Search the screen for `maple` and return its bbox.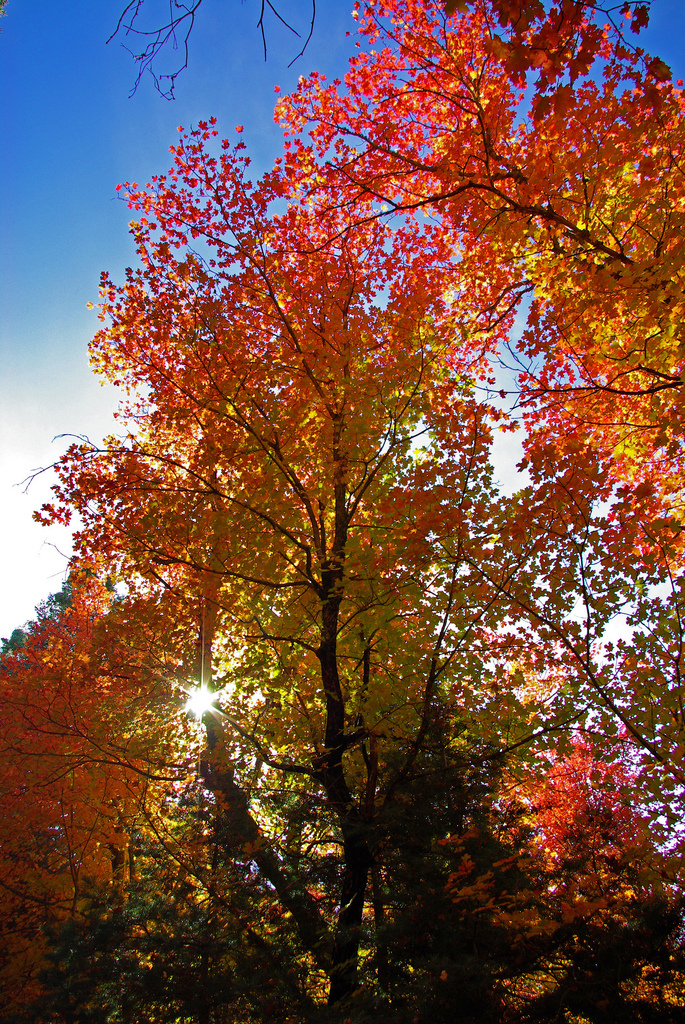
Found: rect(52, 53, 681, 1023).
